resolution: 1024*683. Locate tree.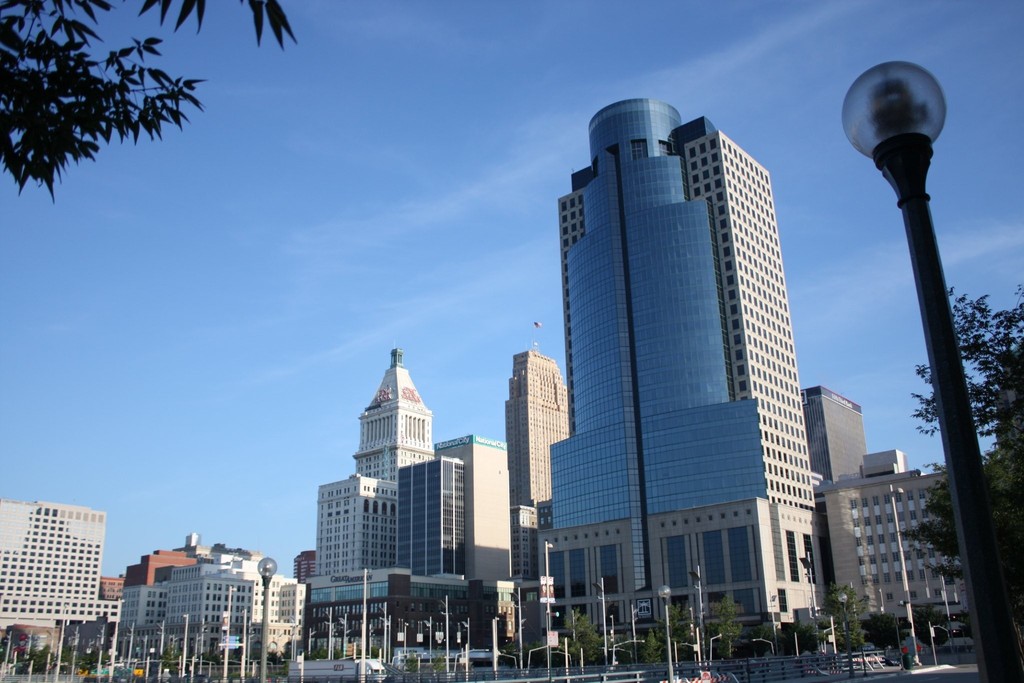
<box>0,0,296,197</box>.
